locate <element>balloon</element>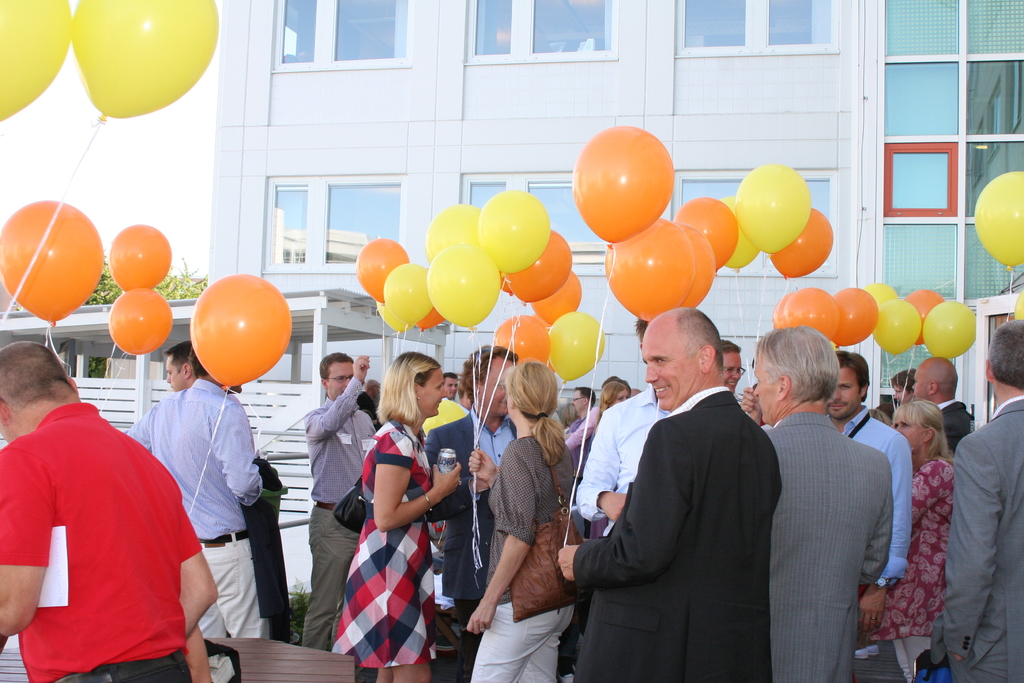
{"left": 860, "top": 279, "right": 893, "bottom": 300}
